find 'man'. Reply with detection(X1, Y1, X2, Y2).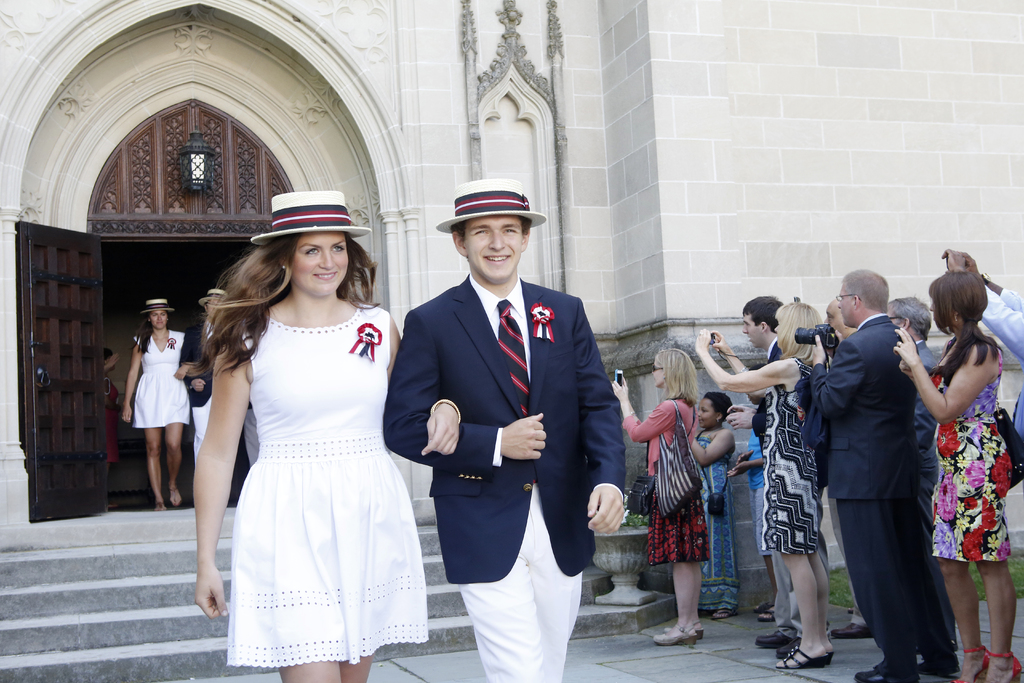
detection(886, 299, 961, 652).
